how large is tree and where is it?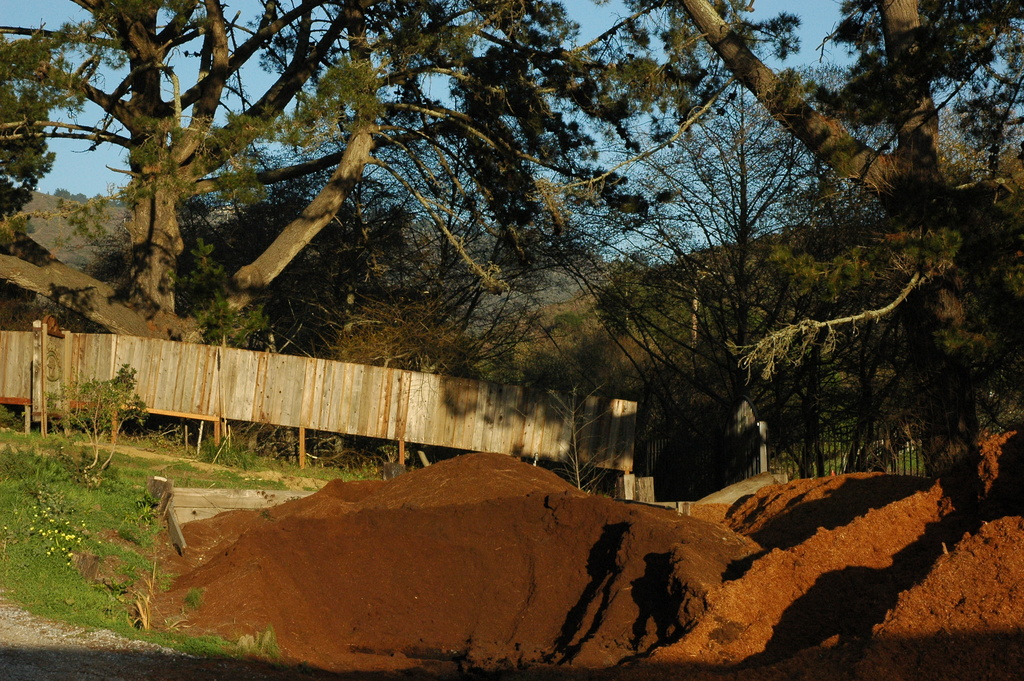
Bounding box: locate(178, 51, 570, 382).
